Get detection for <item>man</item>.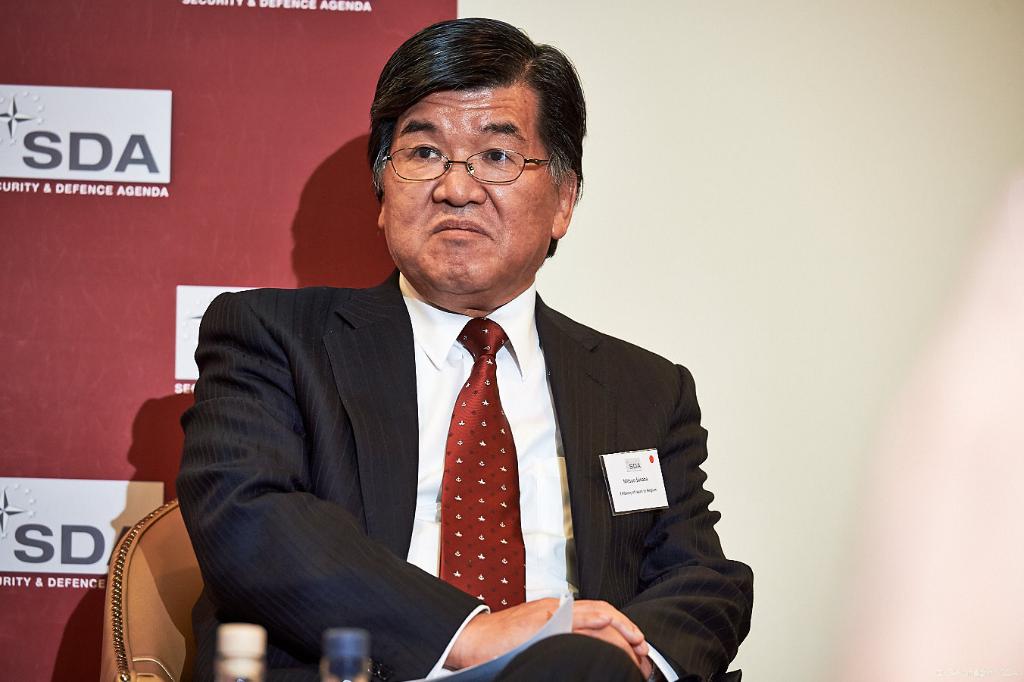
Detection: (153,67,754,671).
